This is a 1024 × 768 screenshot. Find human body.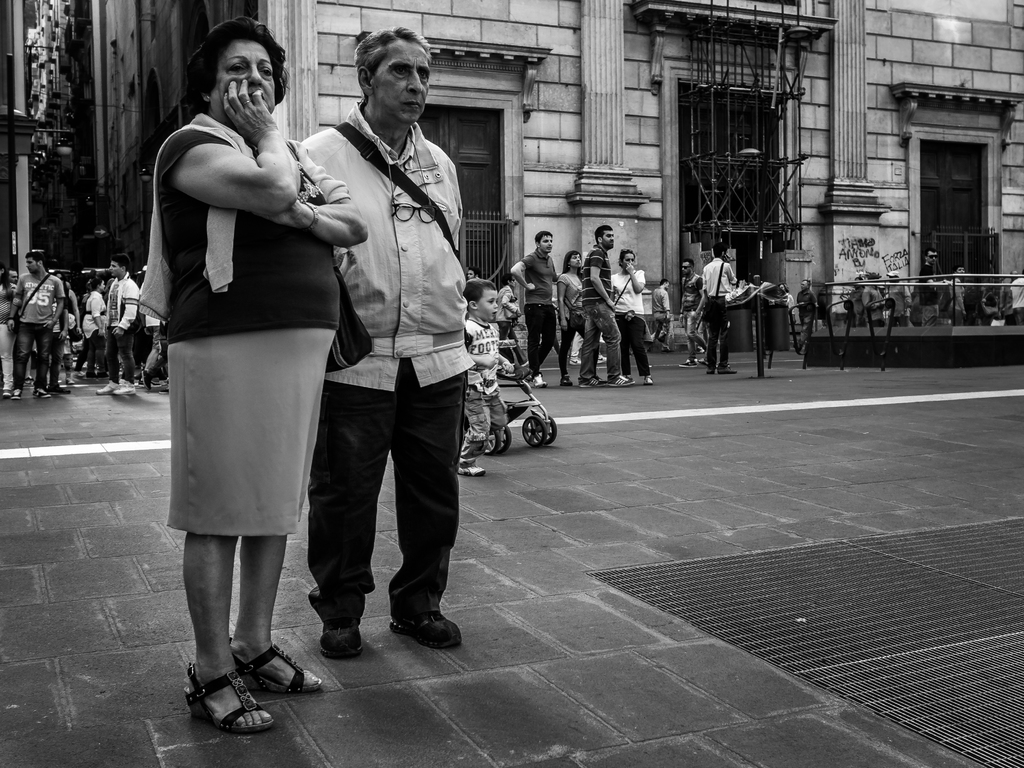
Bounding box: Rect(300, 106, 468, 663).
